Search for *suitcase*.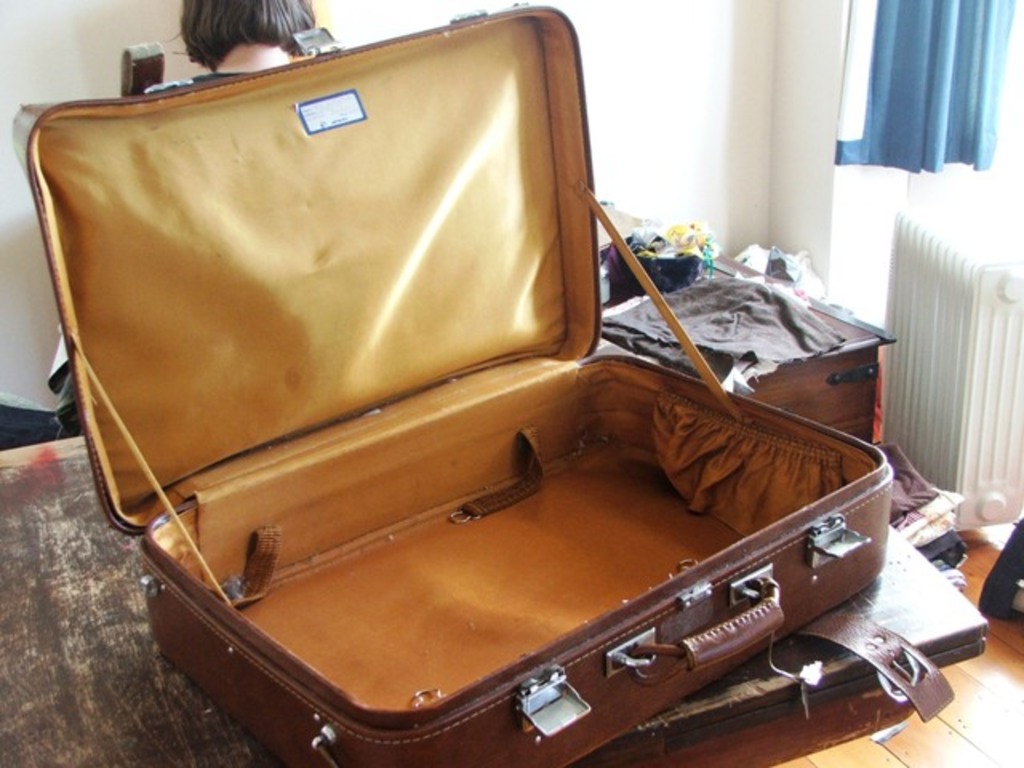
Found at region(8, 0, 957, 766).
